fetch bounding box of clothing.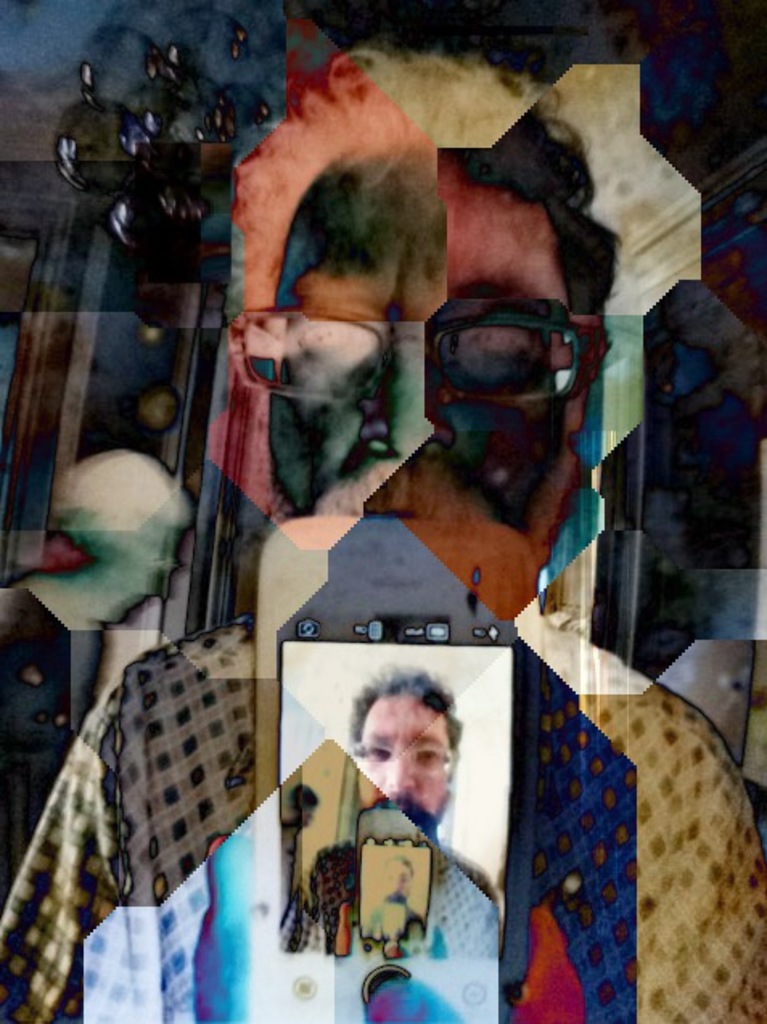
Bbox: left=0, top=609, right=765, bottom=1022.
